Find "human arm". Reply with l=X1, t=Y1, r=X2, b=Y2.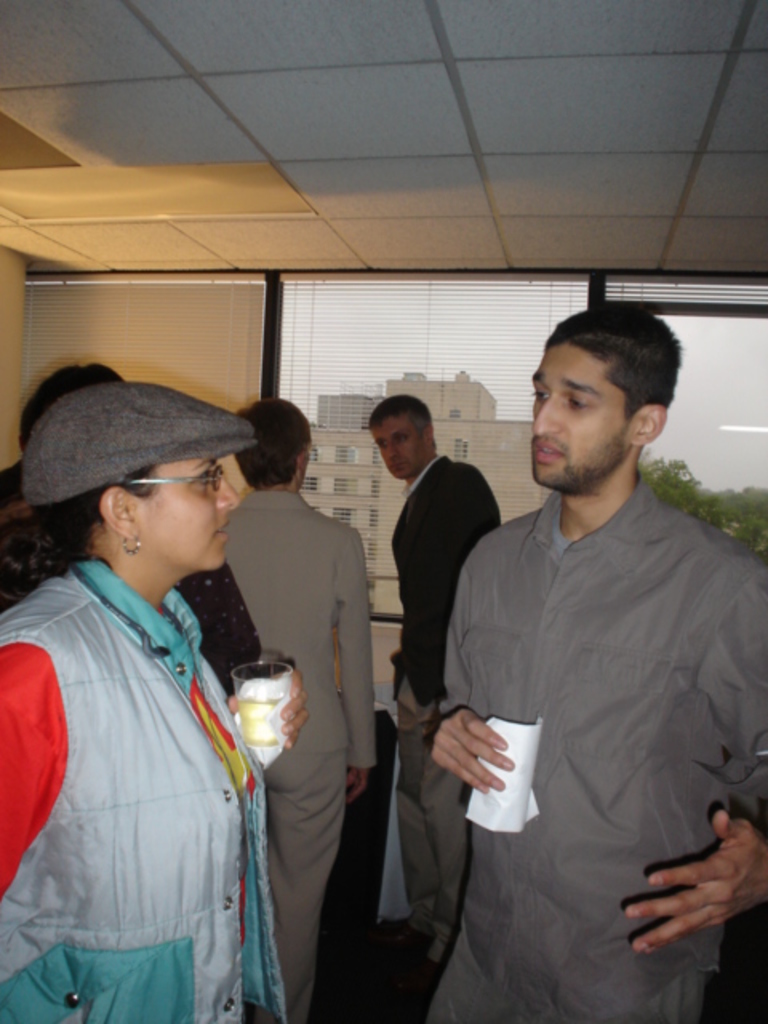
l=624, t=586, r=766, b=942.
